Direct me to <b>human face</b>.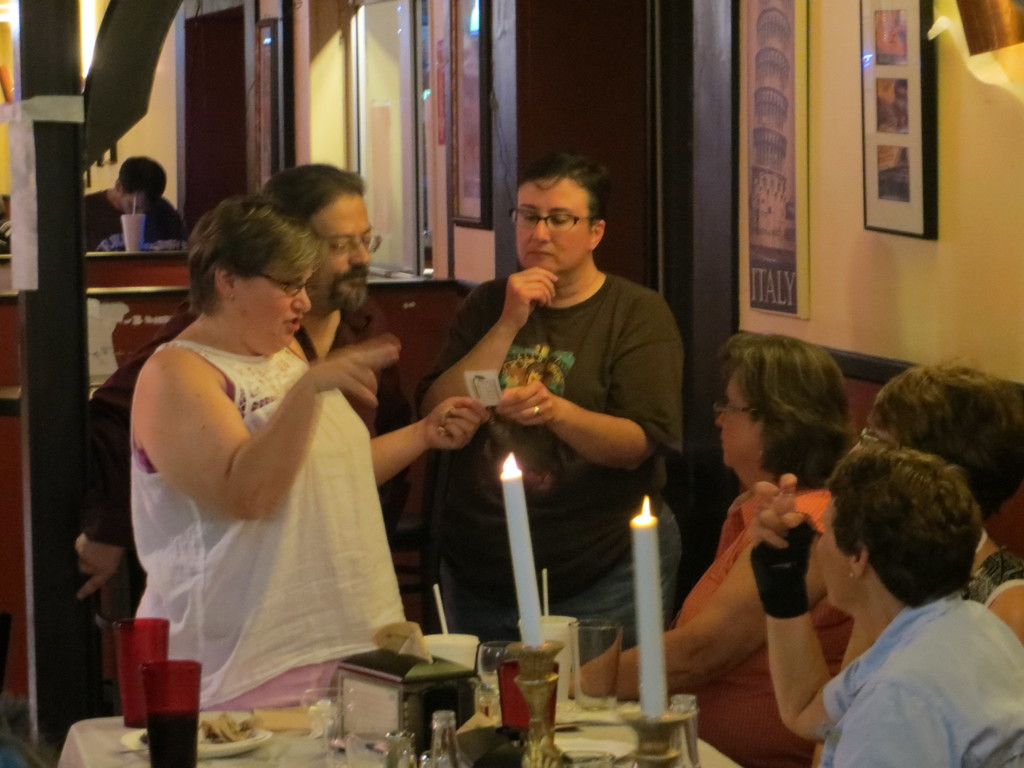
Direction: box(814, 497, 851, 608).
